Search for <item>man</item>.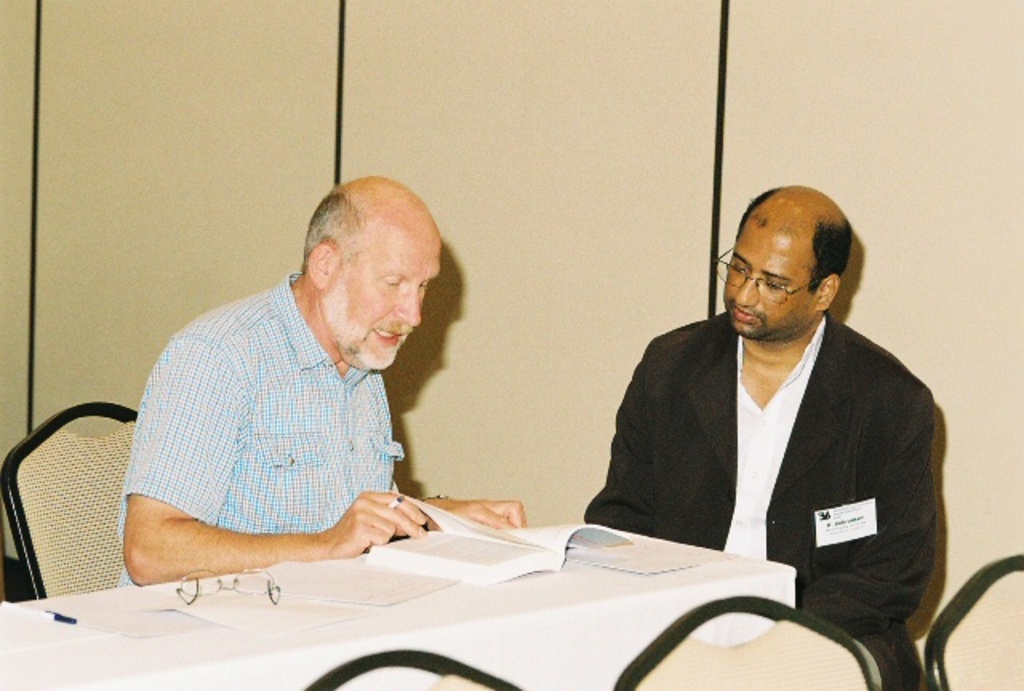
Found at bbox(90, 158, 506, 598).
